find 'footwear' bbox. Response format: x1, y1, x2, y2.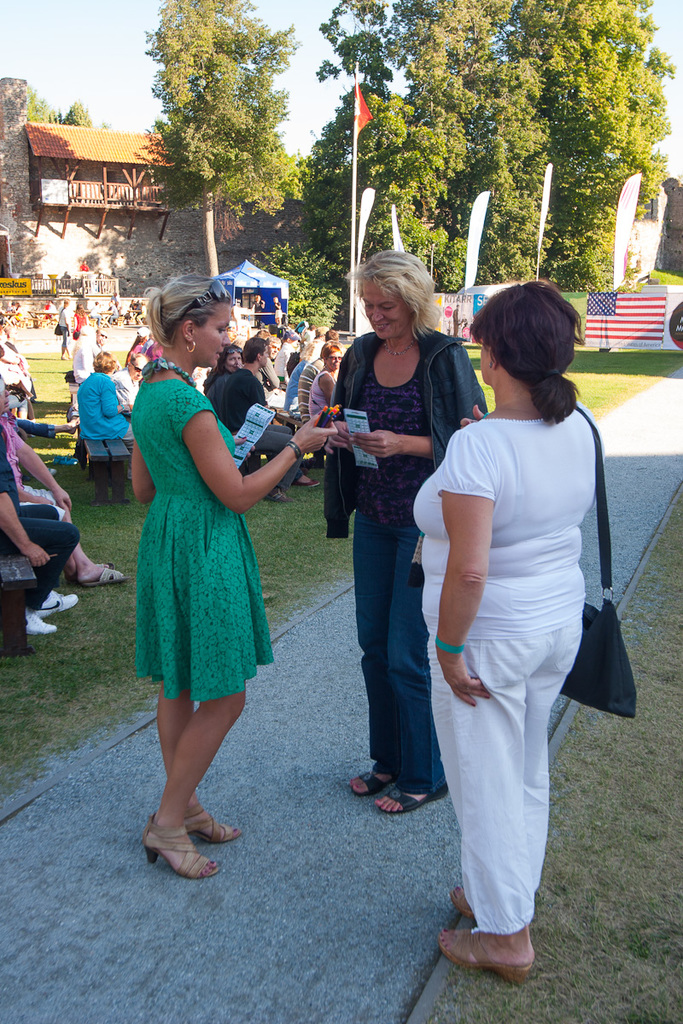
295, 471, 313, 489.
